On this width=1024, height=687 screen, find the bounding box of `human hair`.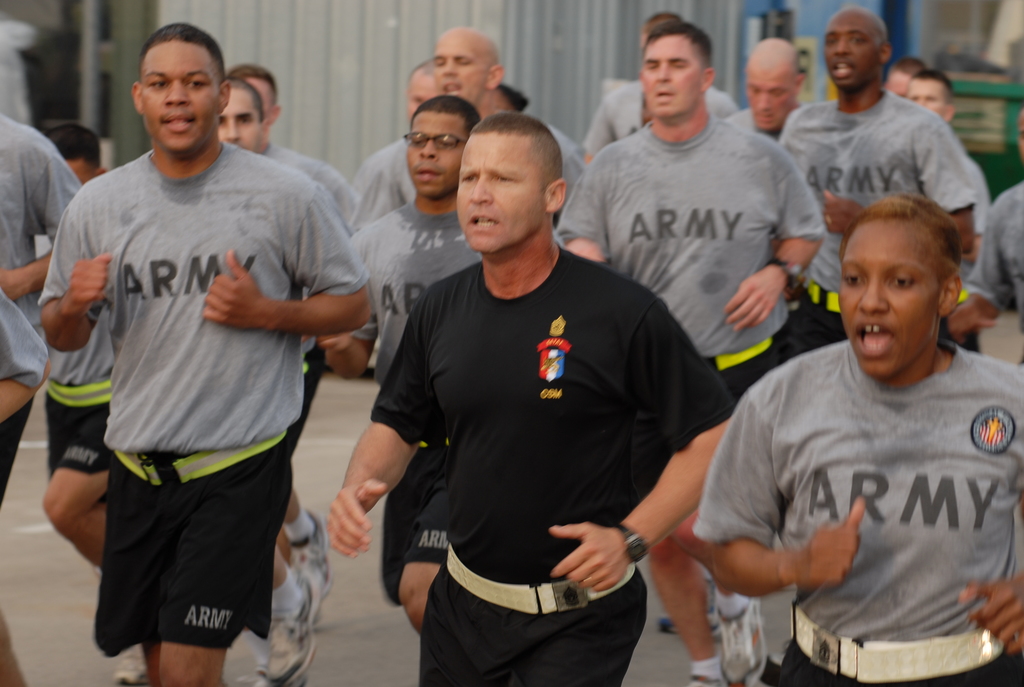
Bounding box: x1=141 y1=18 x2=228 y2=83.
